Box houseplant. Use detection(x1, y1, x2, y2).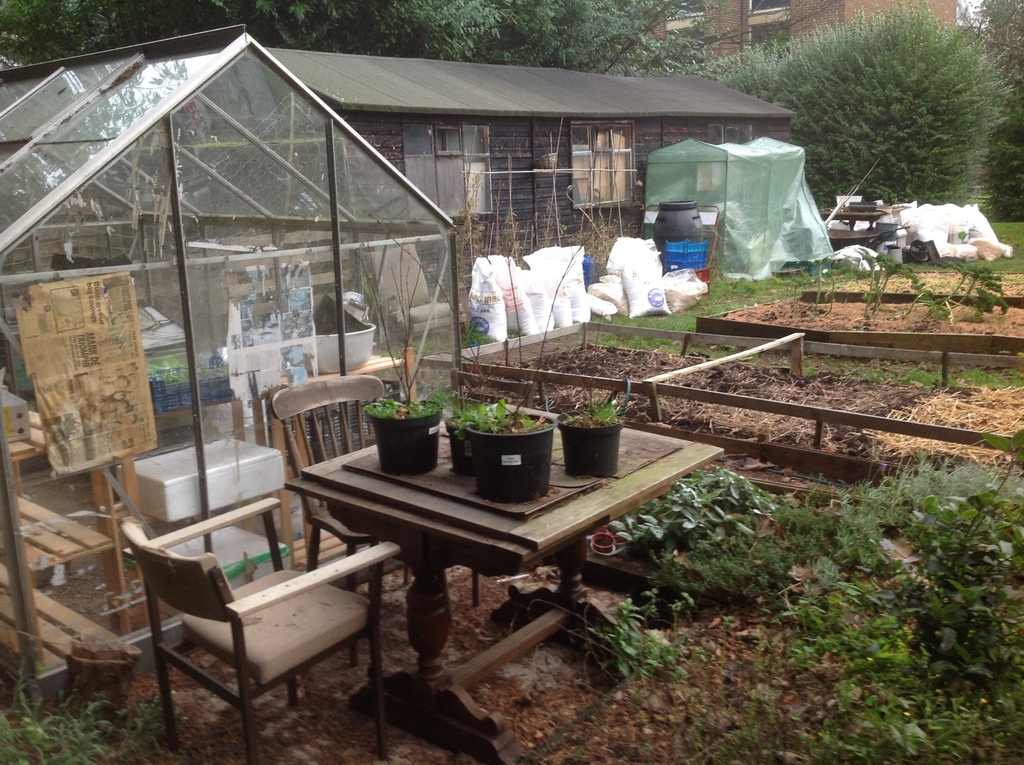
detection(448, 398, 508, 466).
